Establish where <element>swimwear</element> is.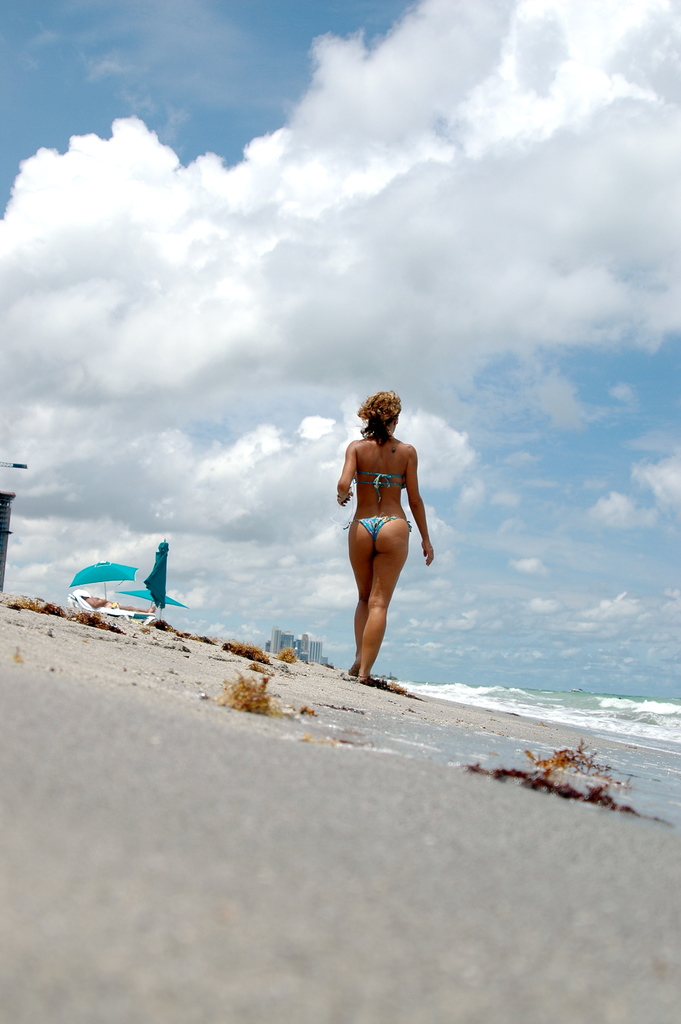
Established at (x1=351, y1=510, x2=416, y2=554).
